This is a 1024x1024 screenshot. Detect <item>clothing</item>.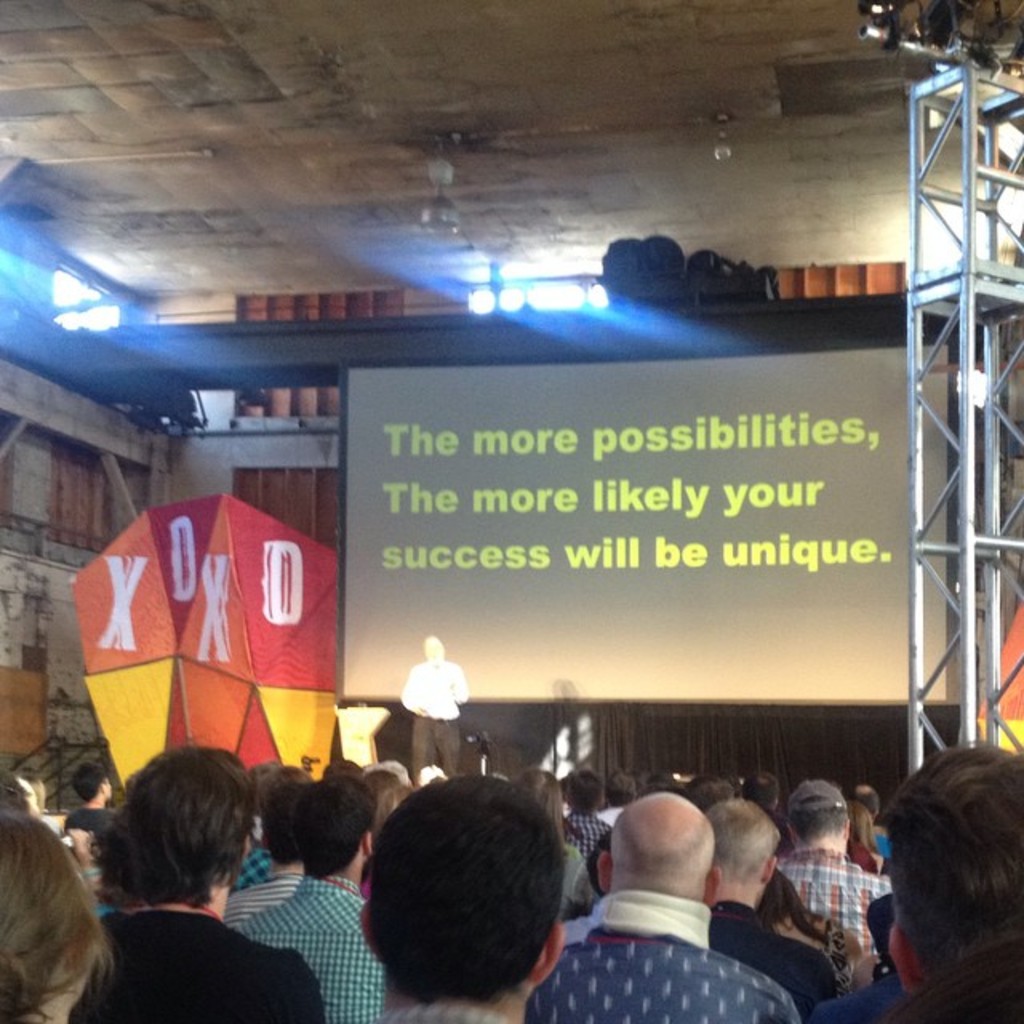
(770, 848, 893, 962).
